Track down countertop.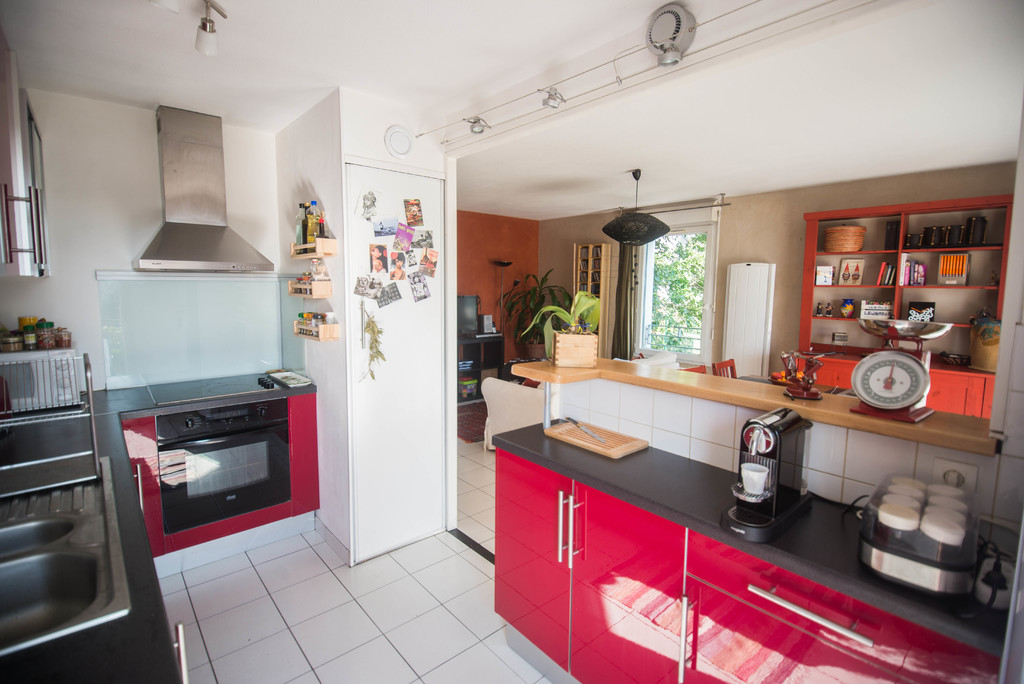
Tracked to <box>815,350,999,379</box>.
